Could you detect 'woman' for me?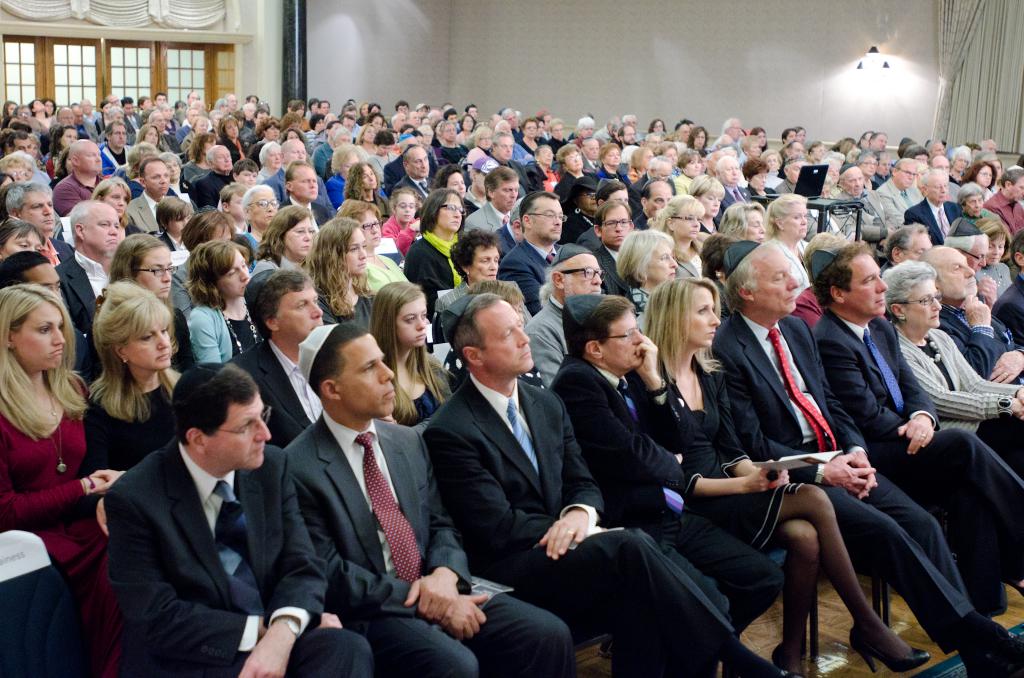
Detection result: box=[987, 214, 1023, 301].
